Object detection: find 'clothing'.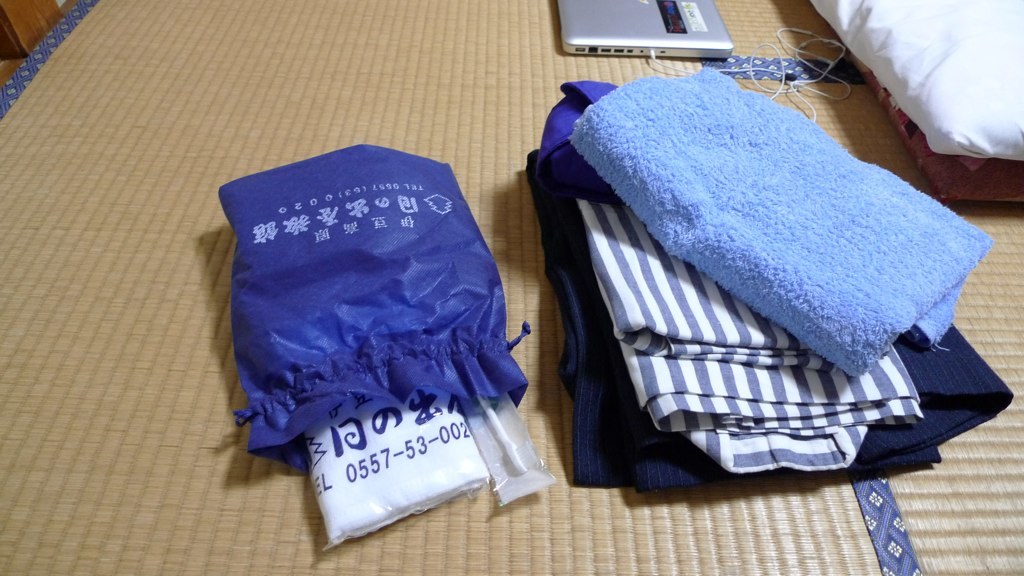
x1=532, y1=0, x2=995, y2=510.
